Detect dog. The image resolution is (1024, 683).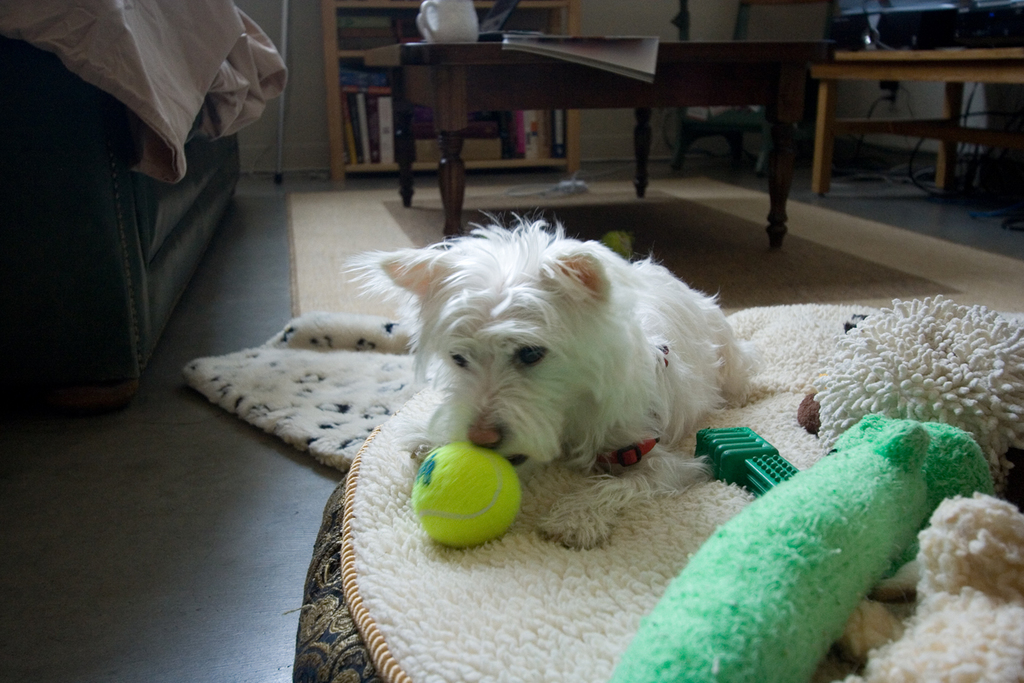
[x1=339, y1=210, x2=767, y2=550].
